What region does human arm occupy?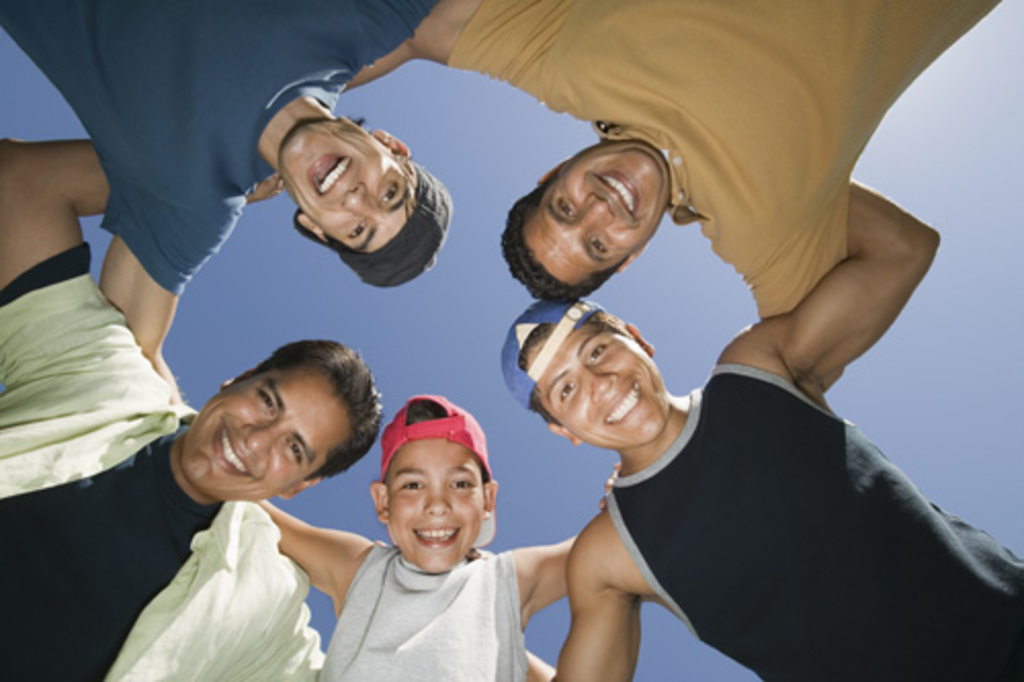
select_region(522, 530, 575, 623).
